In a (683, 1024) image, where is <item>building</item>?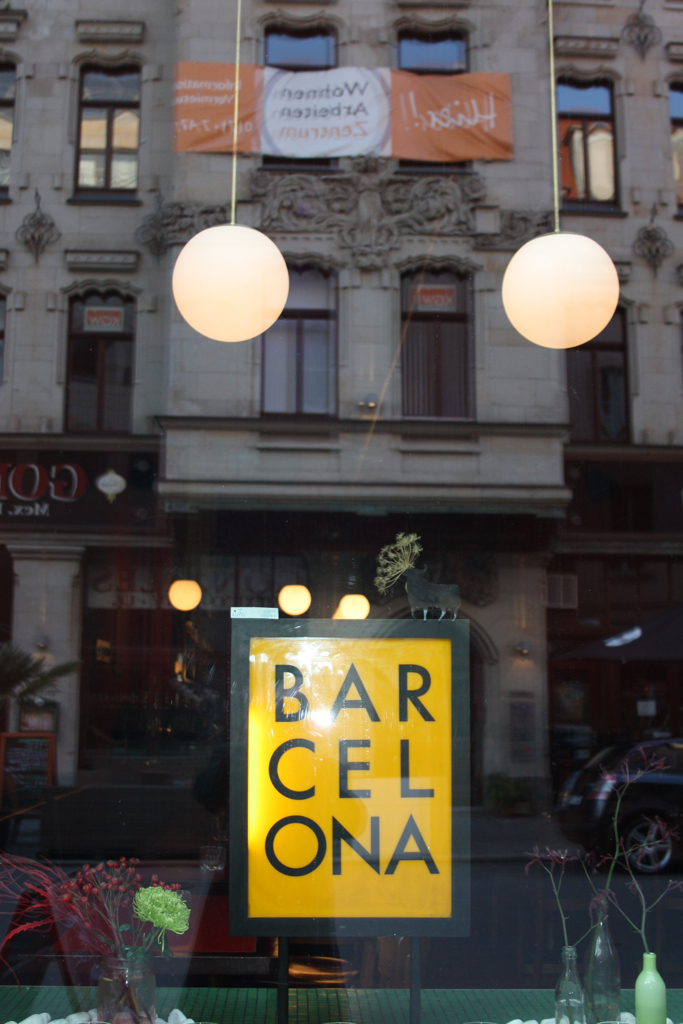
BBox(0, 0, 682, 817).
